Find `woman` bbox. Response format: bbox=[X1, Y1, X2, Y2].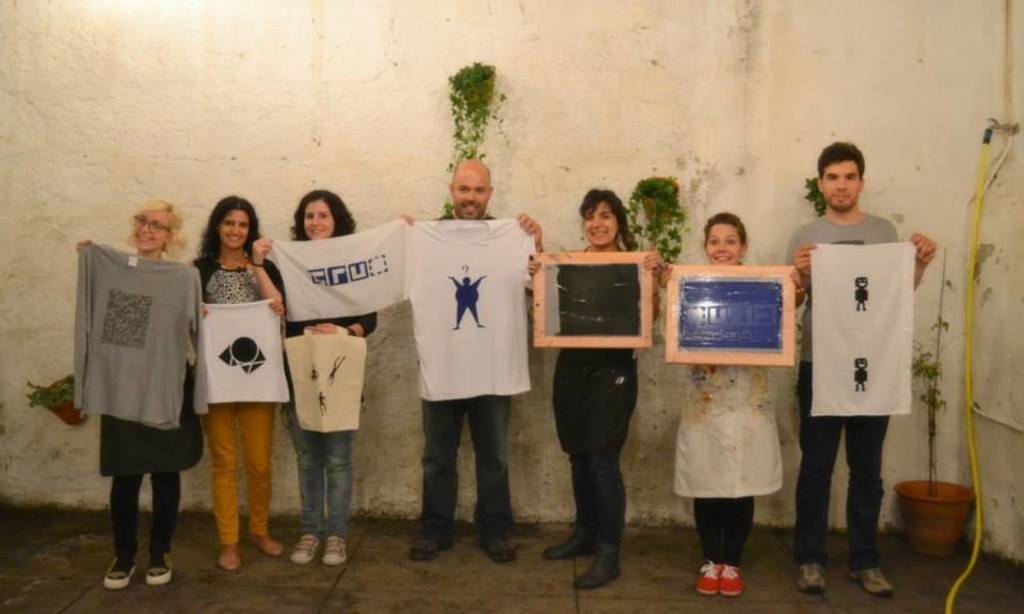
bbox=[653, 212, 807, 598].
